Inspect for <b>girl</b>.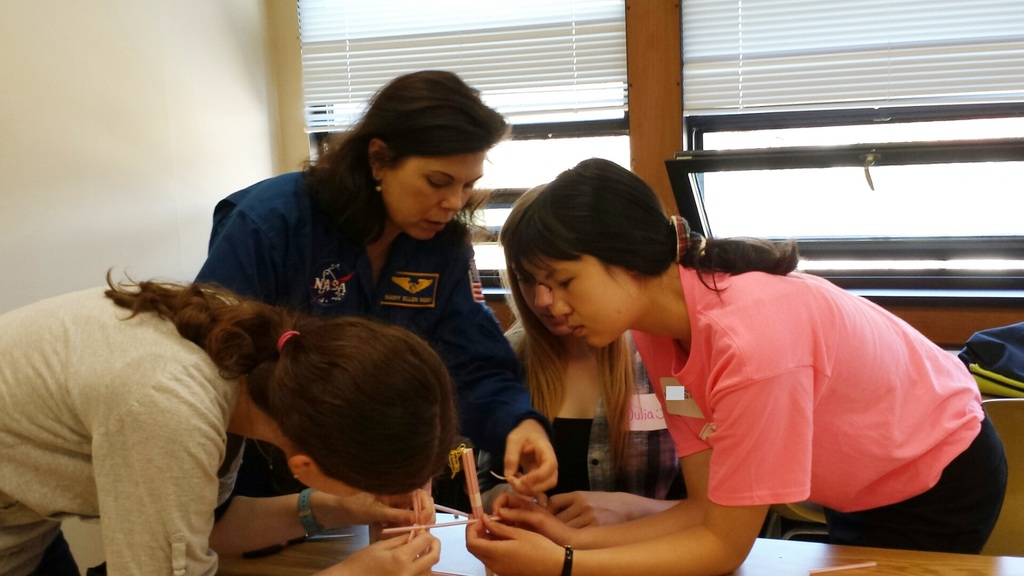
Inspection: left=192, top=70, right=556, bottom=494.
